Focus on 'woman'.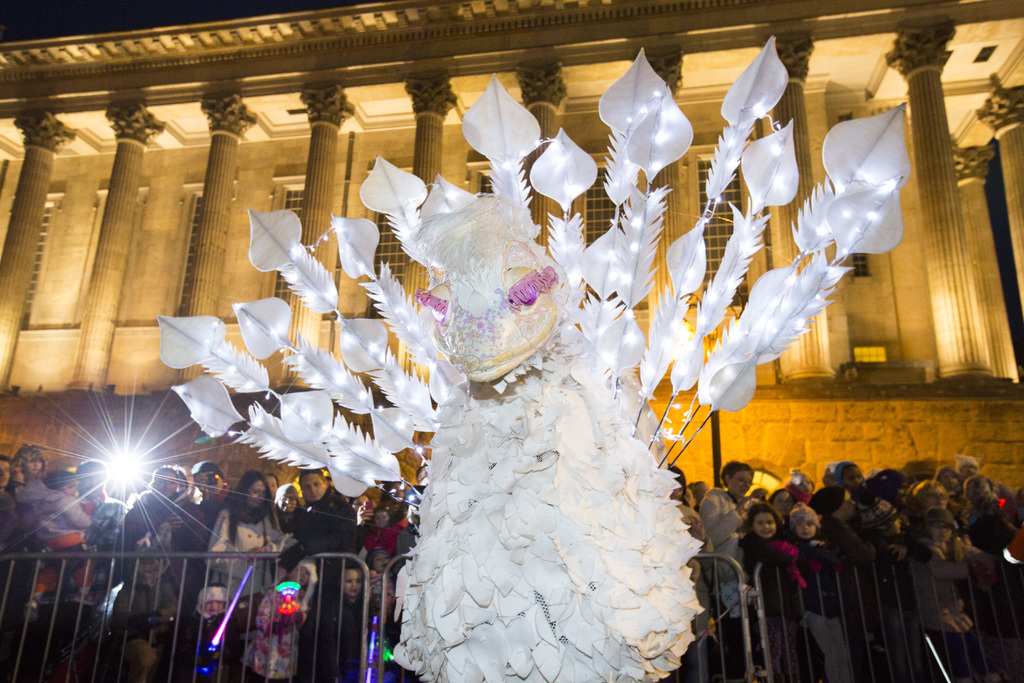
Focused at box(697, 459, 767, 681).
